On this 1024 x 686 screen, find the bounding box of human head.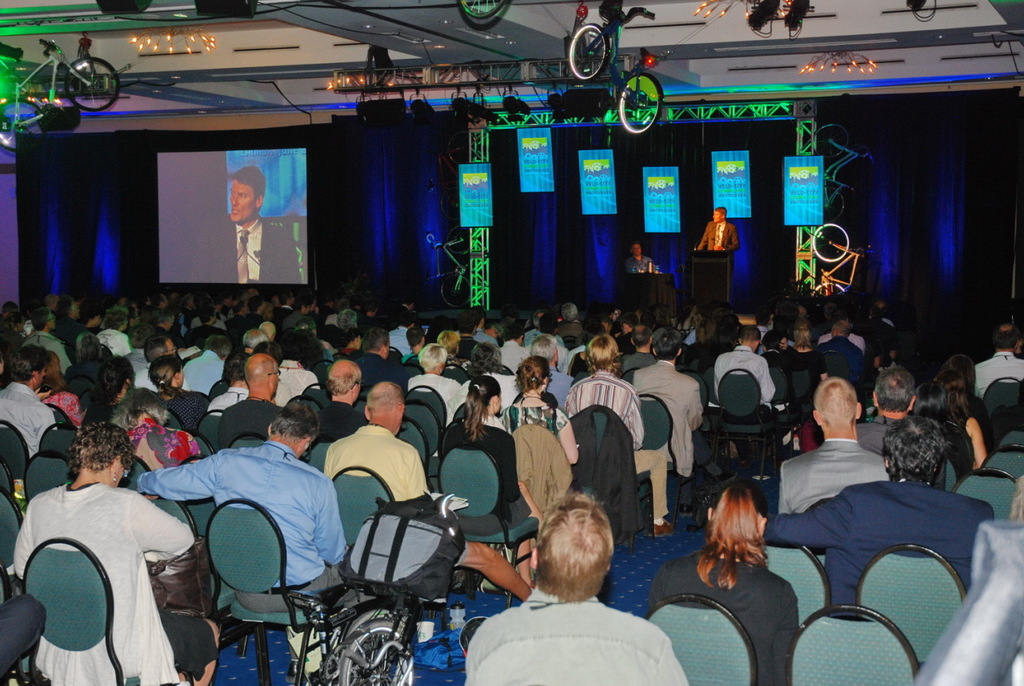
Bounding box: locate(734, 320, 762, 348).
